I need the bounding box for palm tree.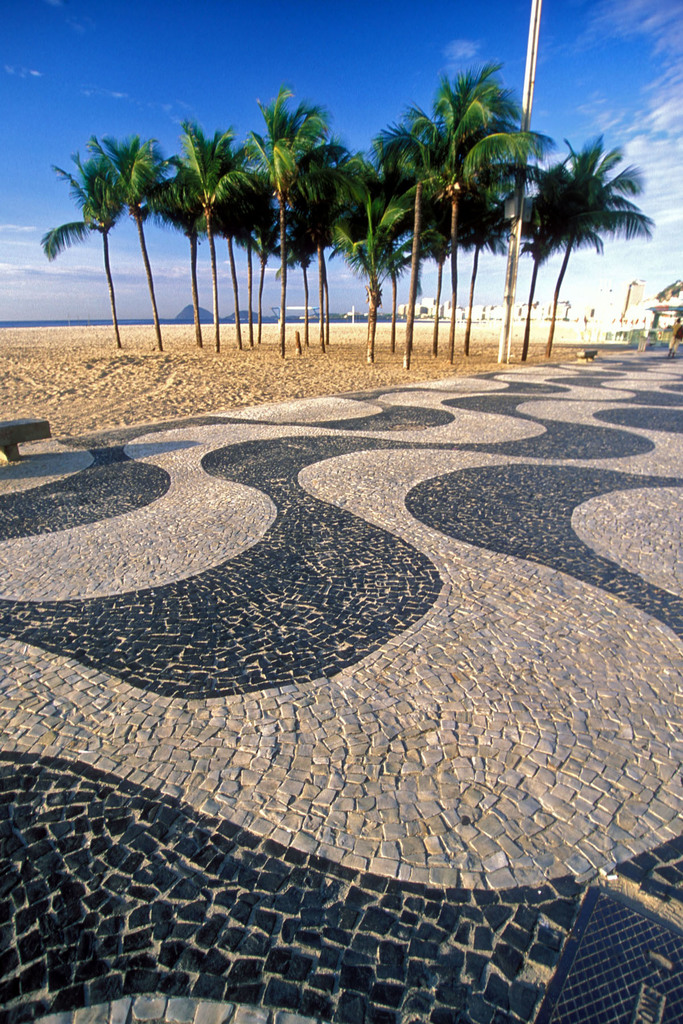
Here it is: left=65, top=140, right=145, bottom=349.
